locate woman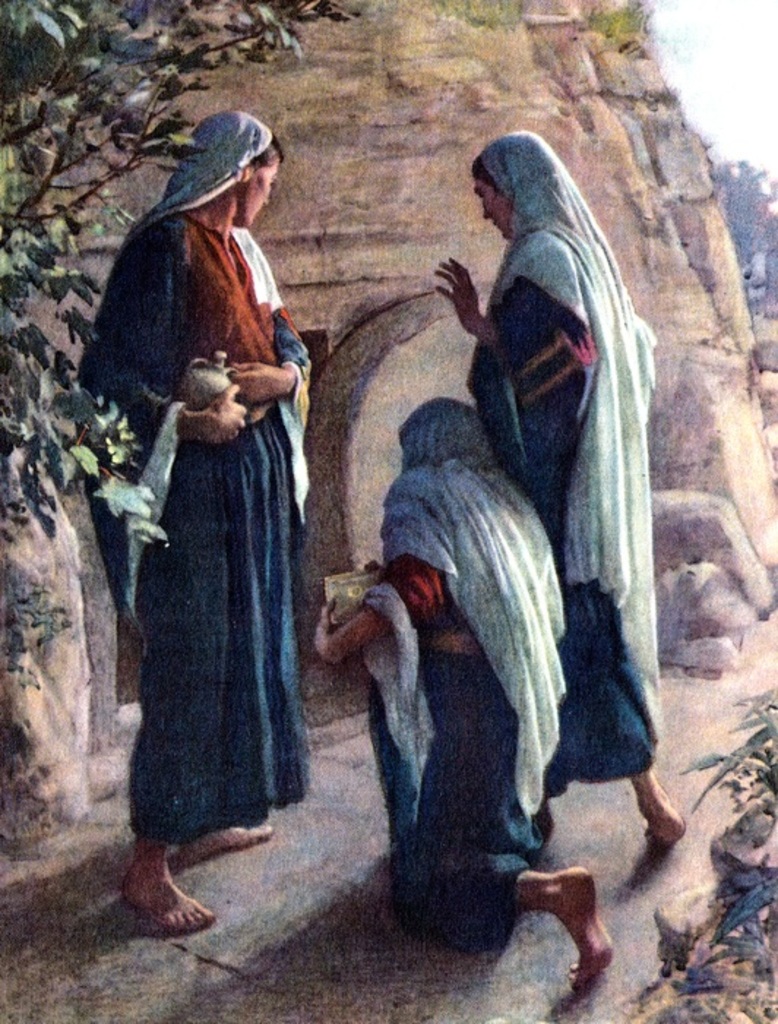
bbox(120, 215, 313, 917)
